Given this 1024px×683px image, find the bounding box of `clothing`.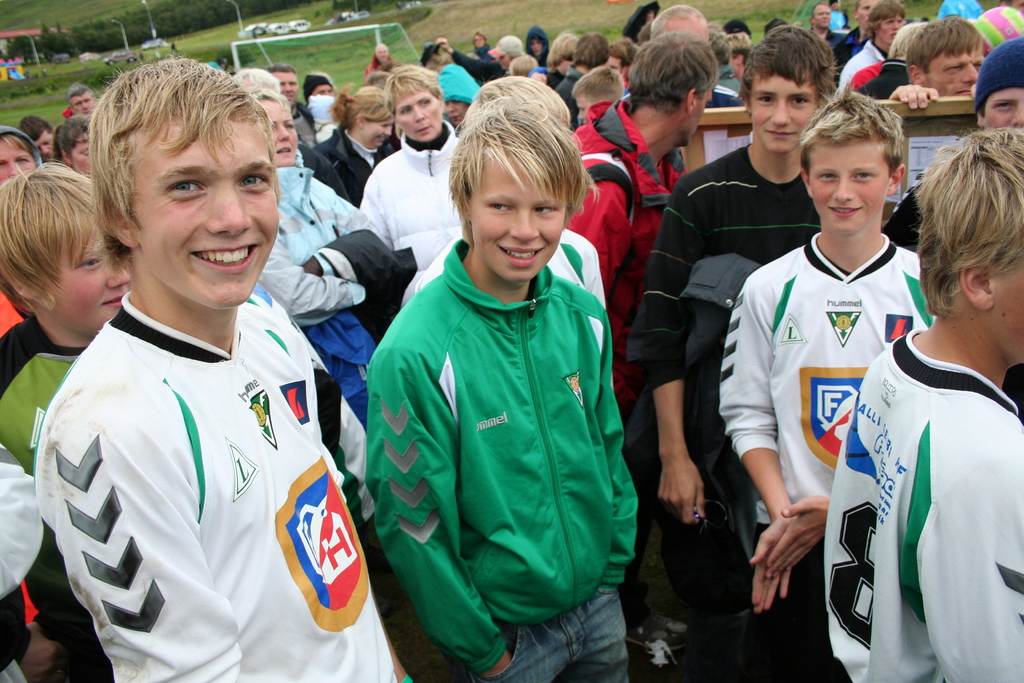
pyautogui.locateOnScreen(22, 239, 362, 669).
